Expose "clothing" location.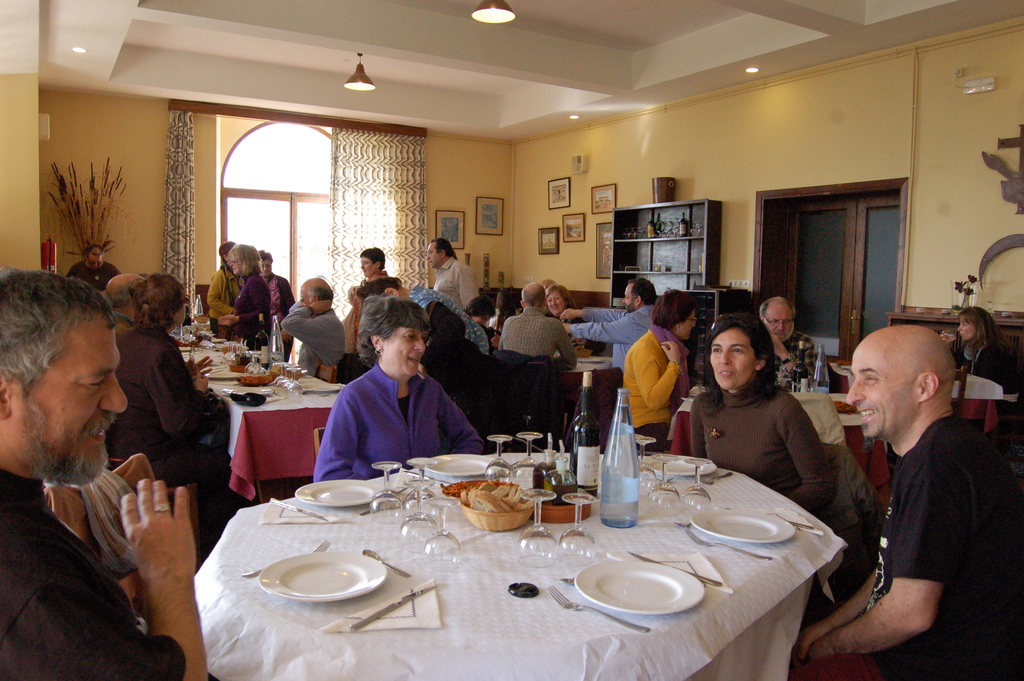
Exposed at 280/301/344/379.
